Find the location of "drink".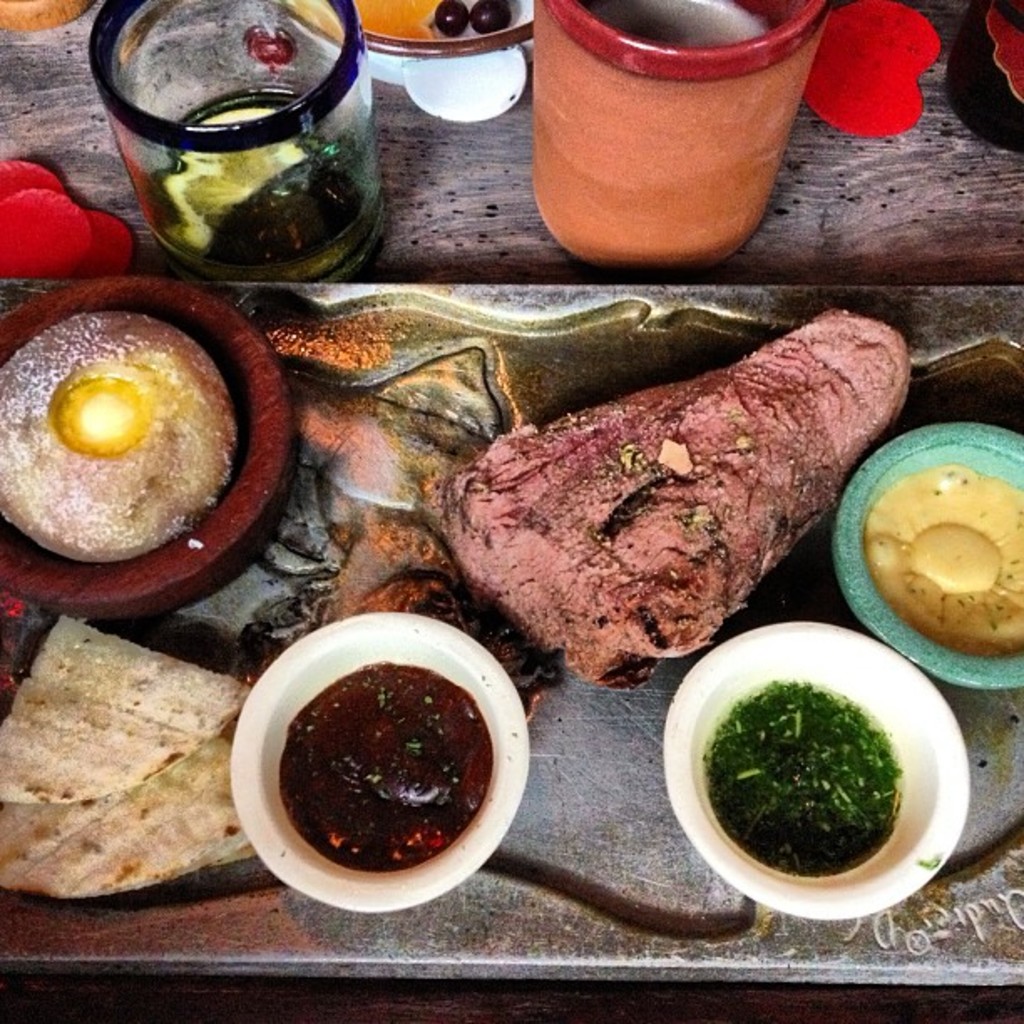
Location: locate(139, 90, 392, 288).
